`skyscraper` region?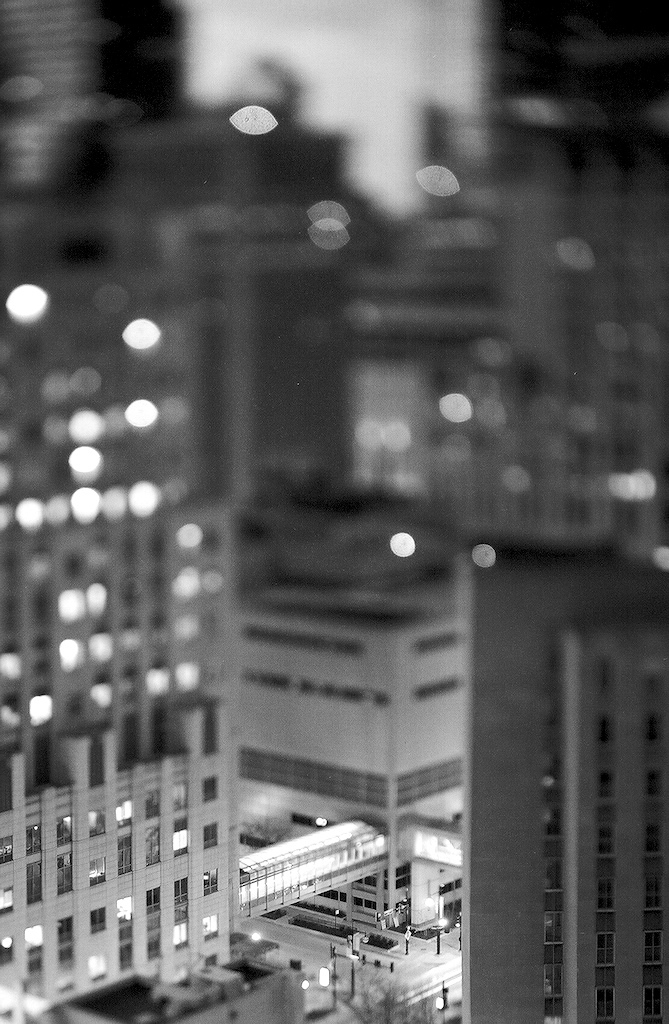
detection(537, 611, 668, 1023)
